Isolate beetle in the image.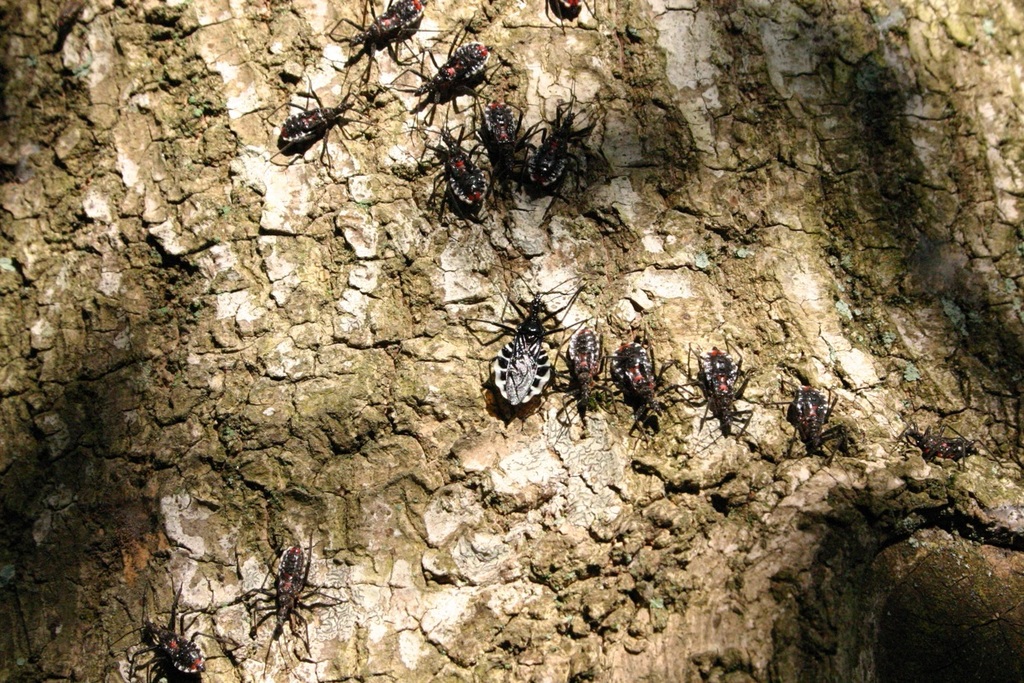
Isolated region: 126, 603, 219, 682.
